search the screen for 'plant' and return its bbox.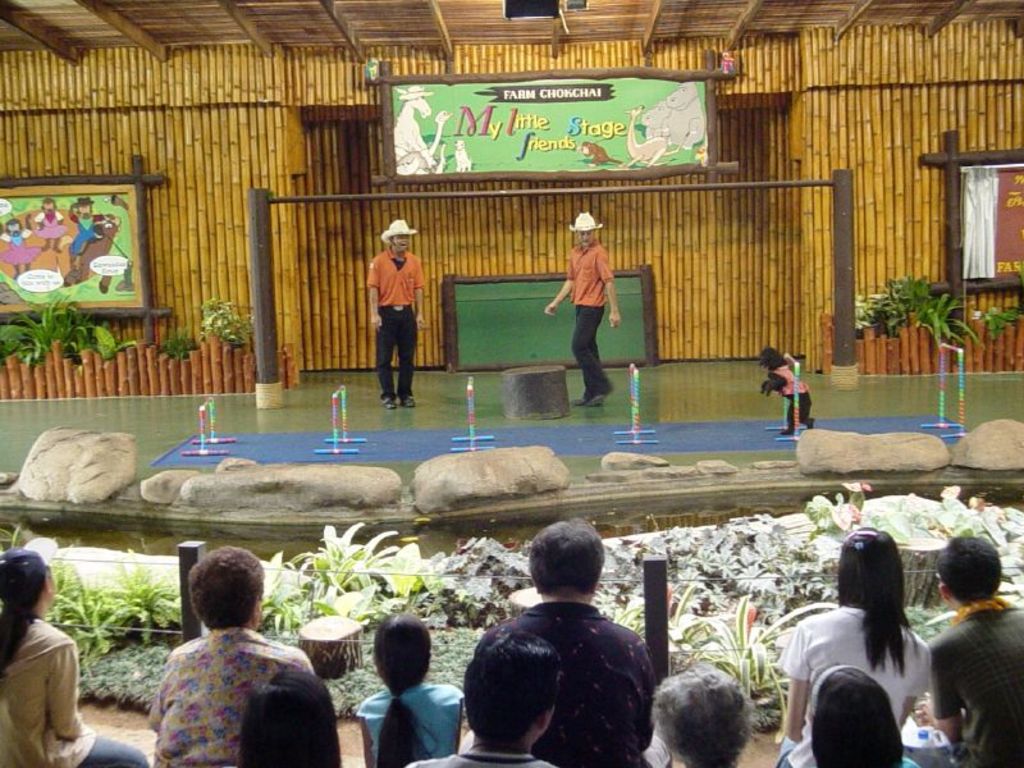
Found: 192 291 269 356.
